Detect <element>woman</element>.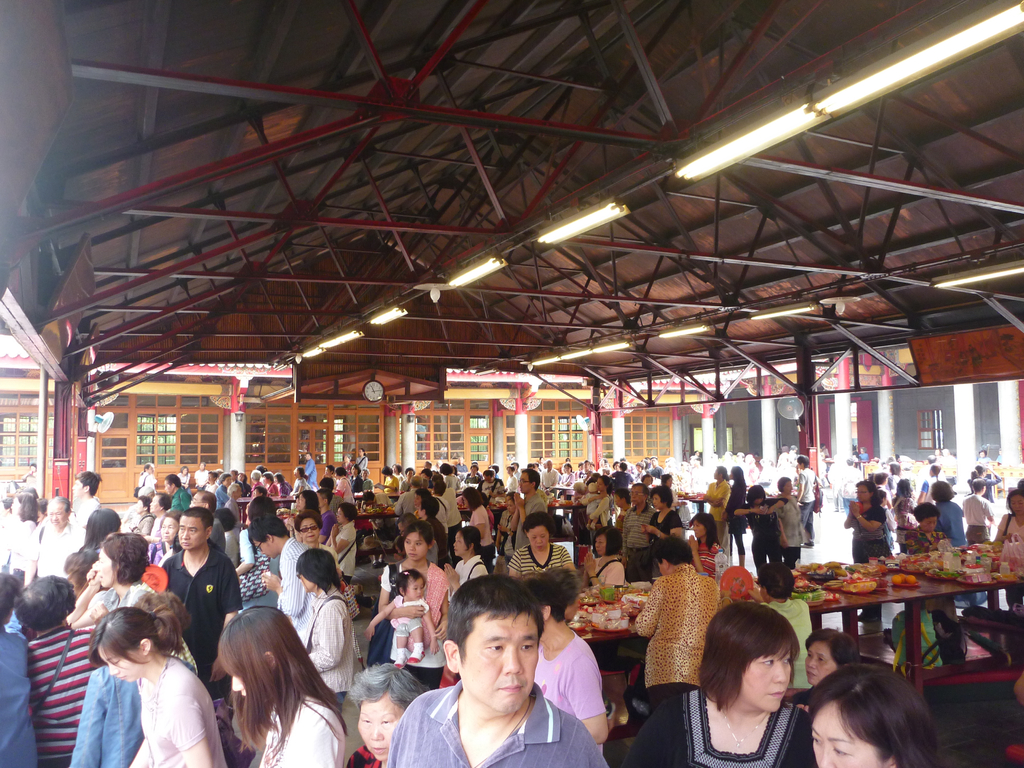
Detected at region(775, 478, 804, 569).
